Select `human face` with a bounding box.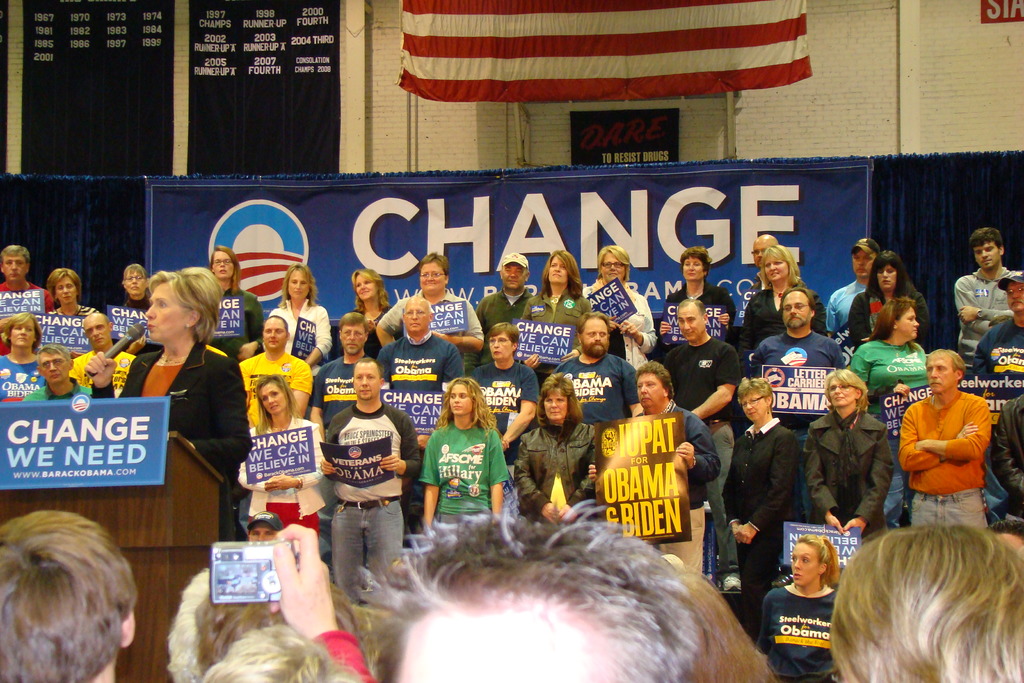
detection(422, 259, 444, 294).
